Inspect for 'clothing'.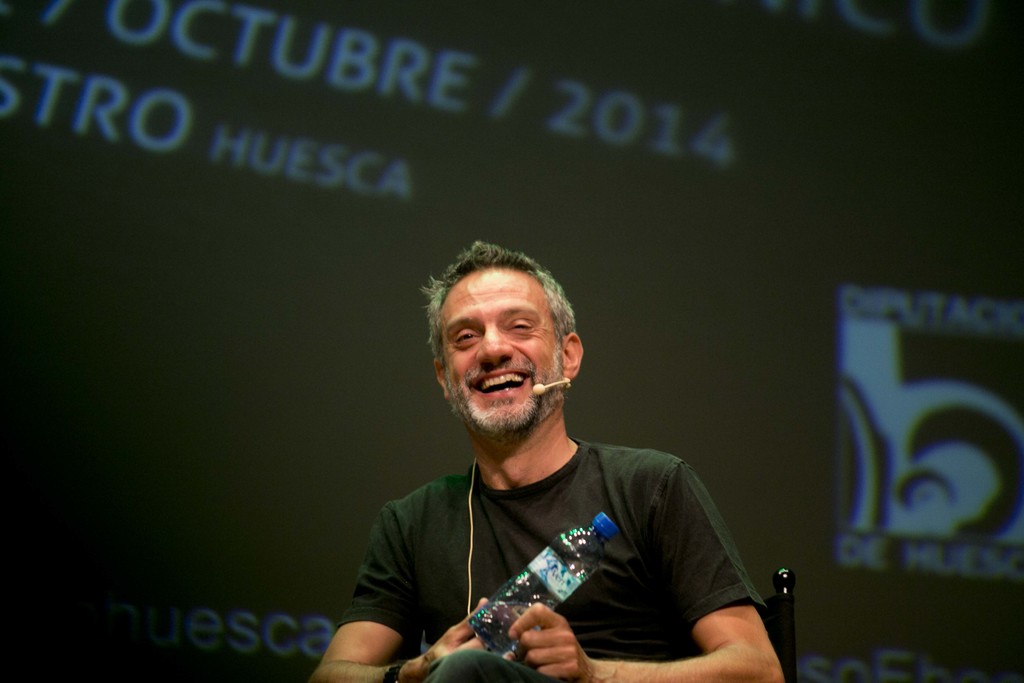
Inspection: locate(375, 420, 788, 671).
